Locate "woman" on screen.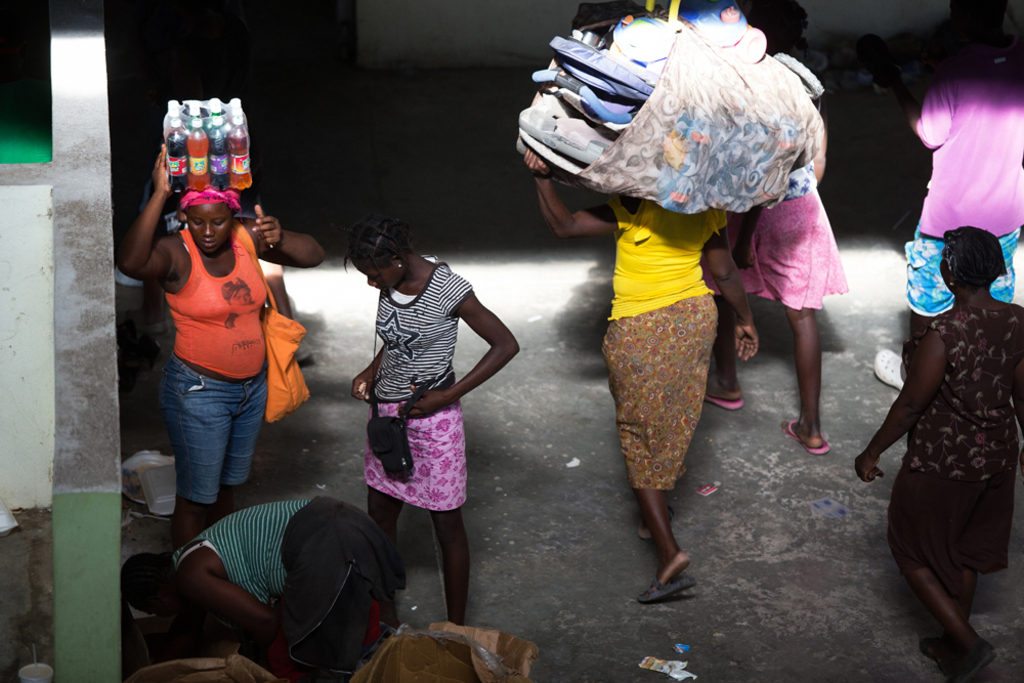
On screen at 120, 488, 407, 682.
